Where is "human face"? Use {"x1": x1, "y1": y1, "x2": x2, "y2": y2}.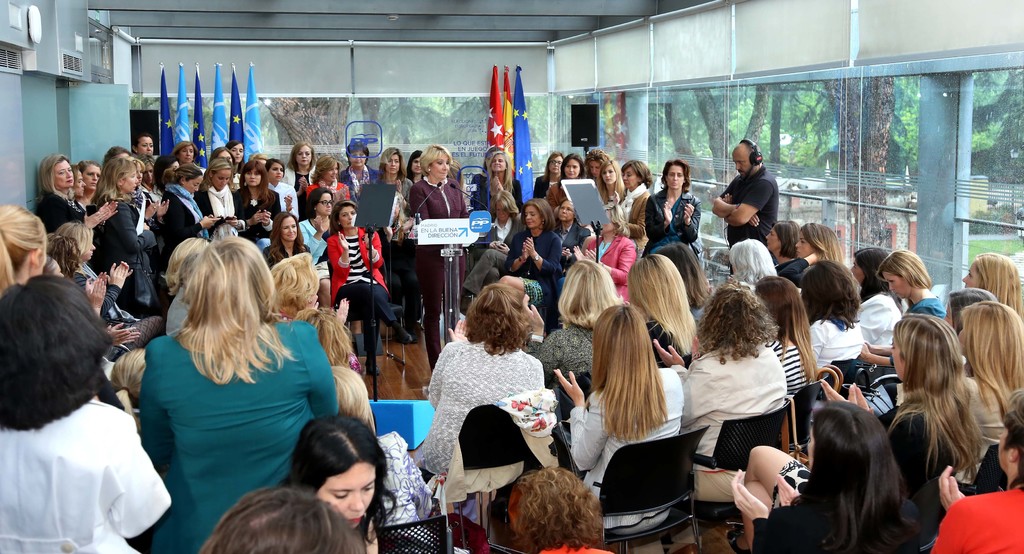
{"x1": 764, "y1": 225, "x2": 779, "y2": 252}.
